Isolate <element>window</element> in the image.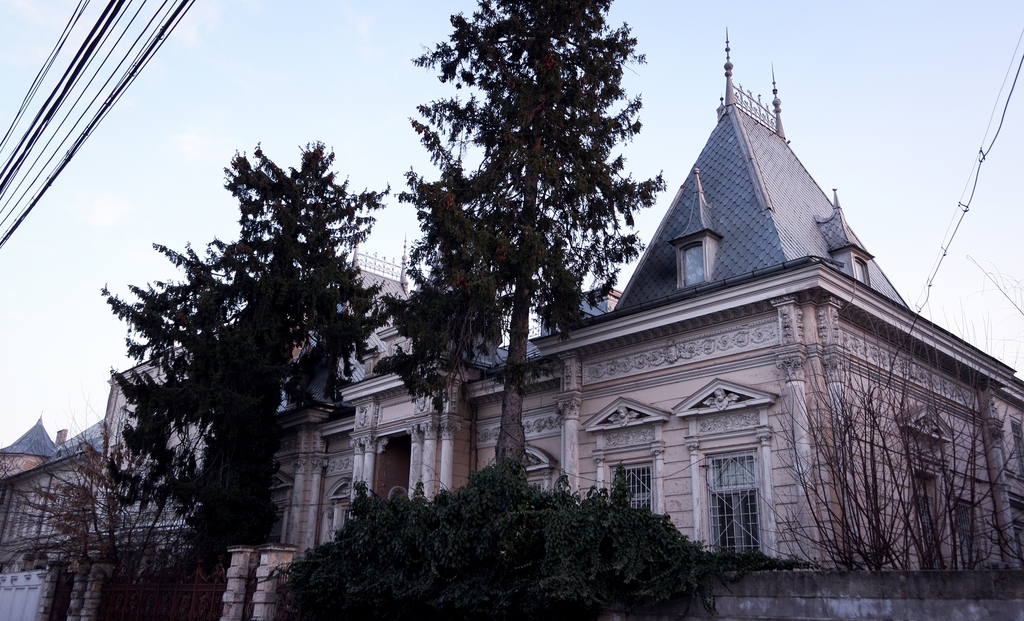
Isolated region: 599/393/669/526.
